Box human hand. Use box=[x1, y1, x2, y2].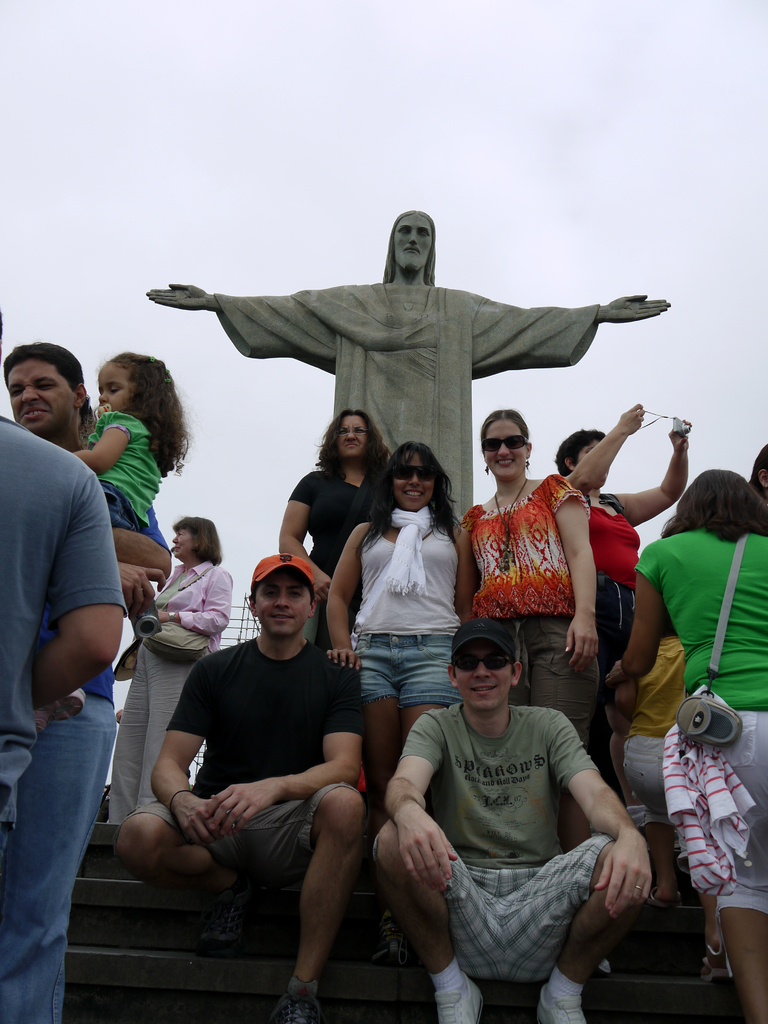
box=[605, 659, 627, 687].
